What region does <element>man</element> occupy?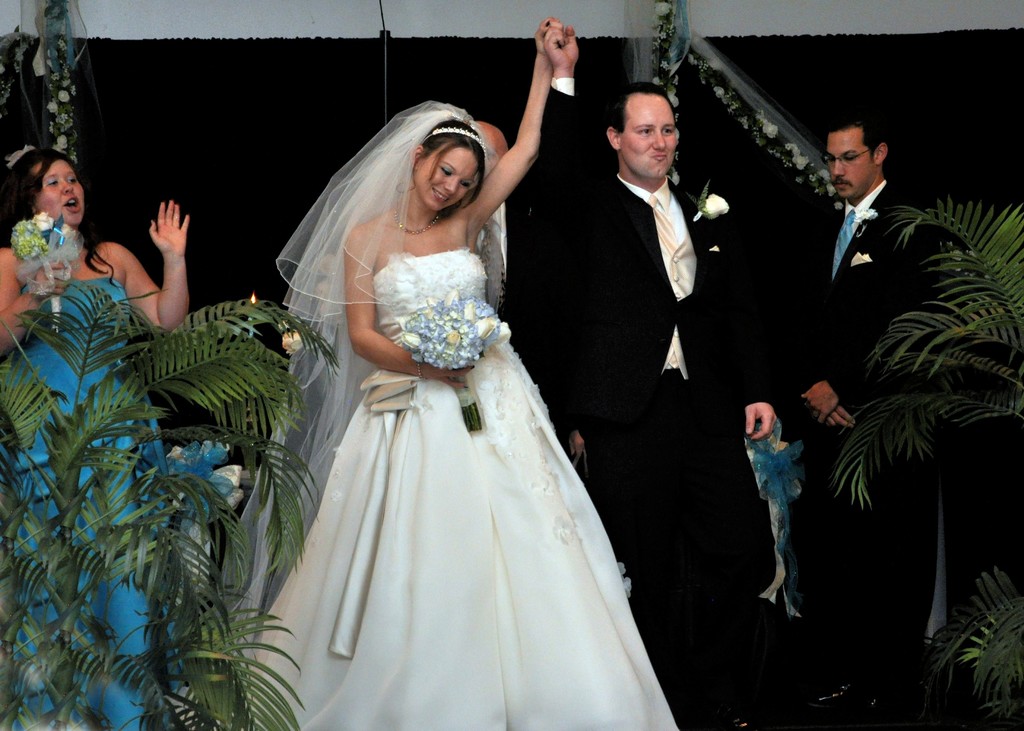
548/18/774/730.
